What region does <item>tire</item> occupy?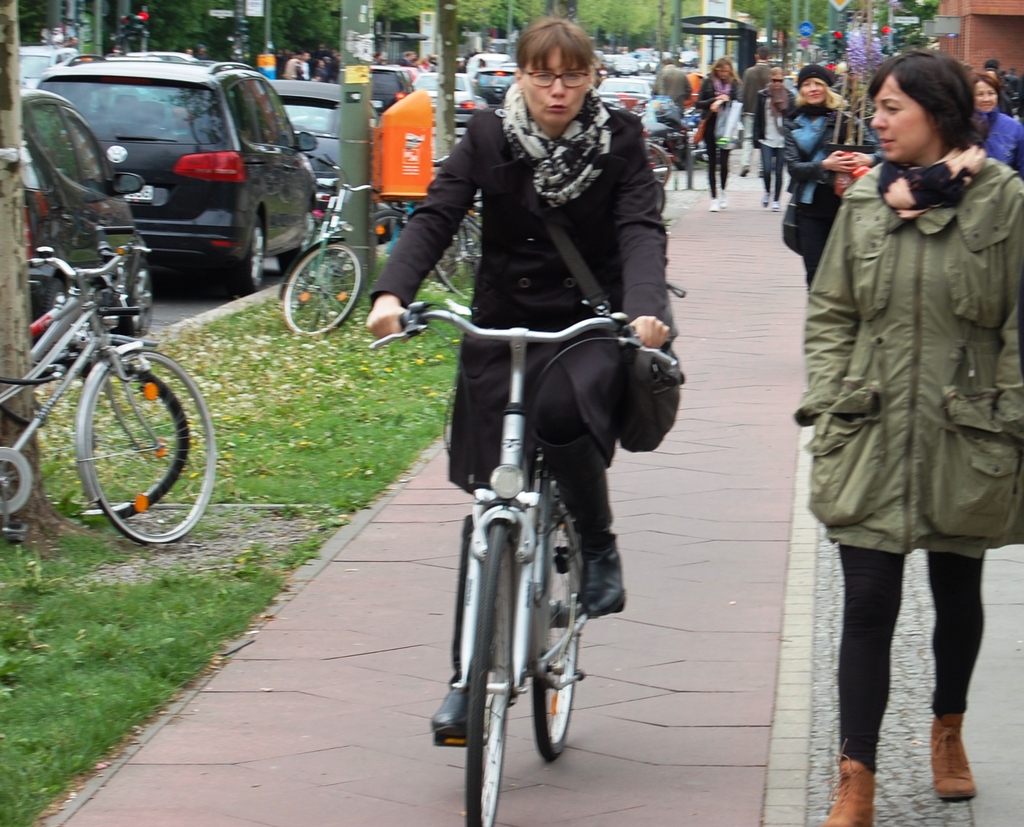
rect(229, 216, 271, 289).
